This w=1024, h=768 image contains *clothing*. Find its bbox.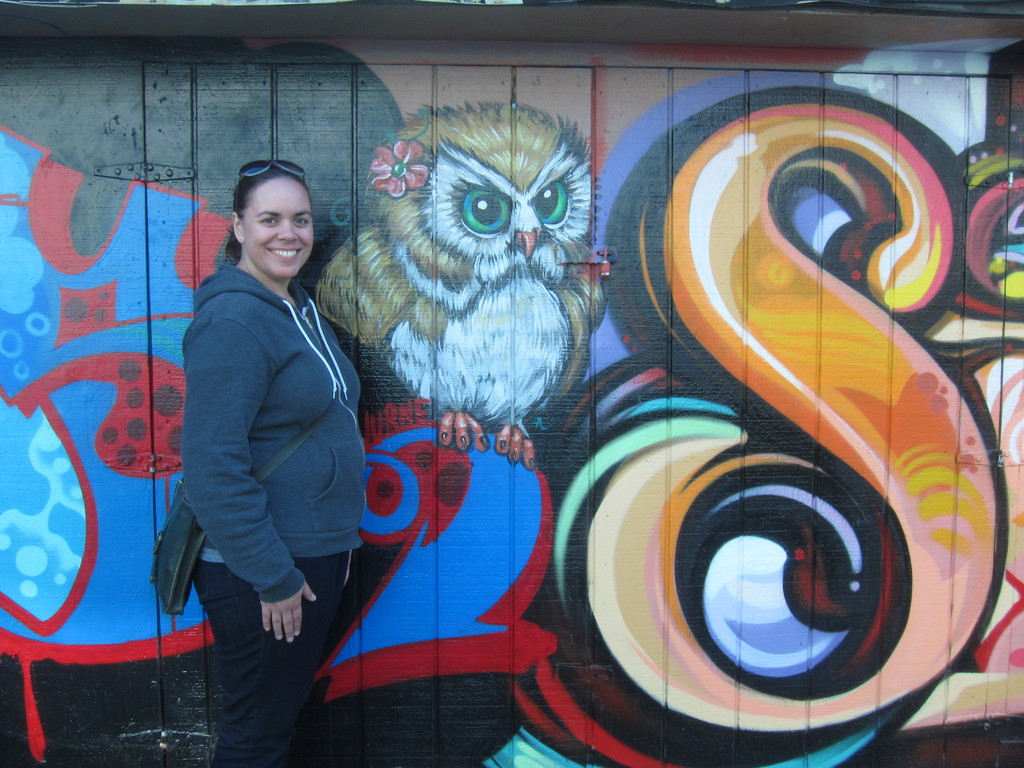
<bbox>157, 179, 383, 708</bbox>.
